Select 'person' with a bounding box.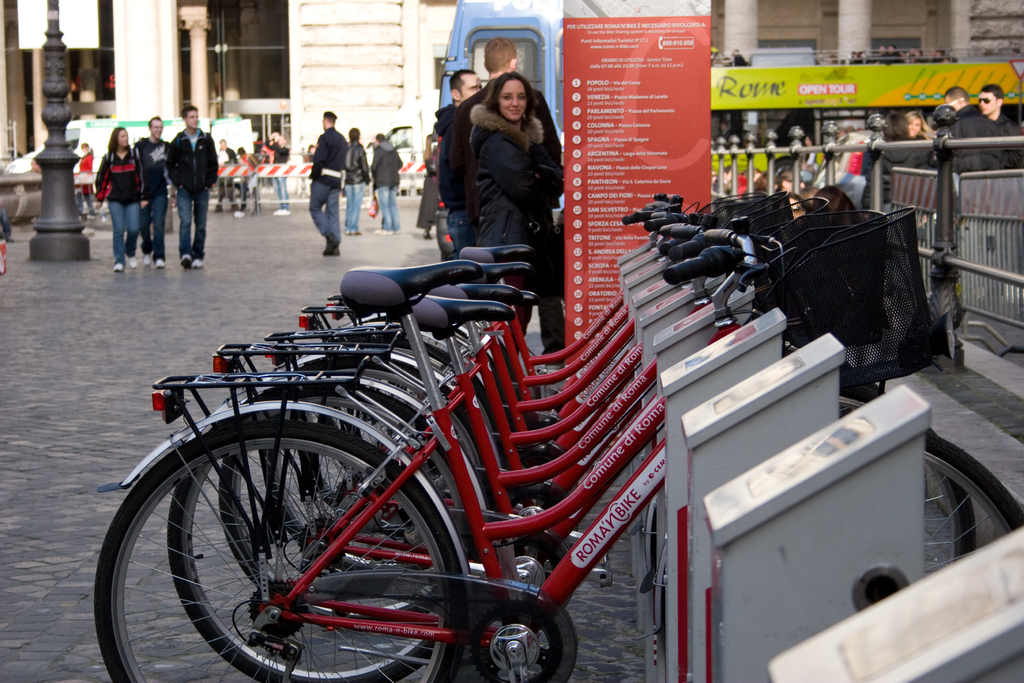
[x1=479, y1=71, x2=559, y2=336].
